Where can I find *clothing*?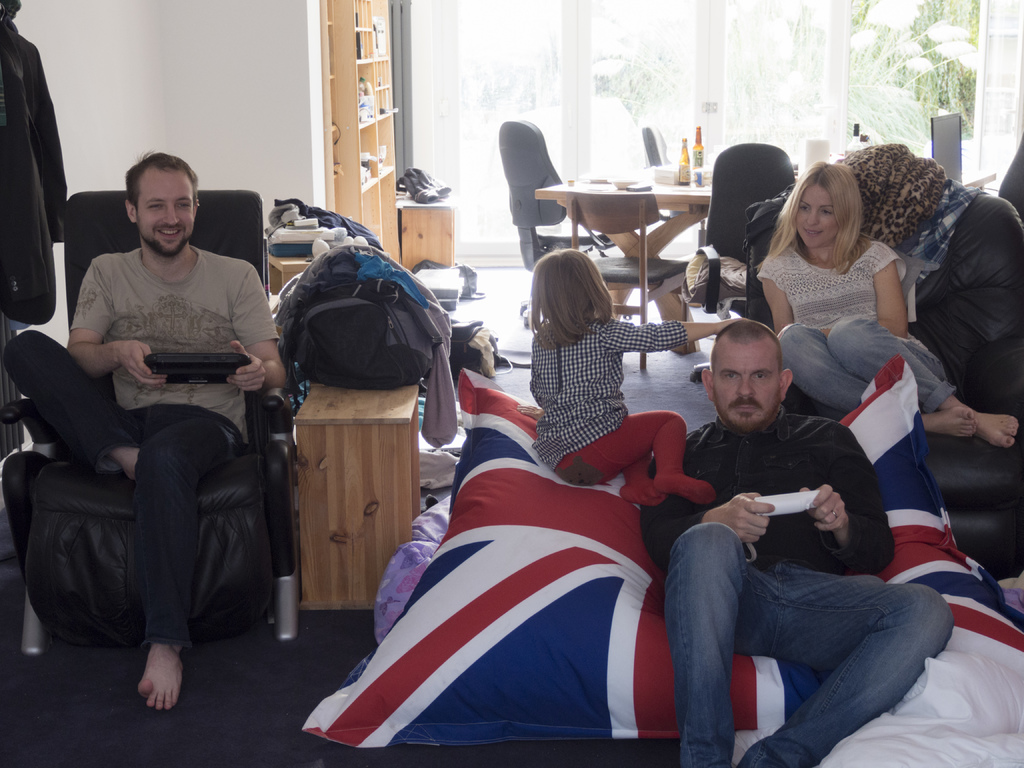
You can find it at bbox=(280, 243, 459, 445).
